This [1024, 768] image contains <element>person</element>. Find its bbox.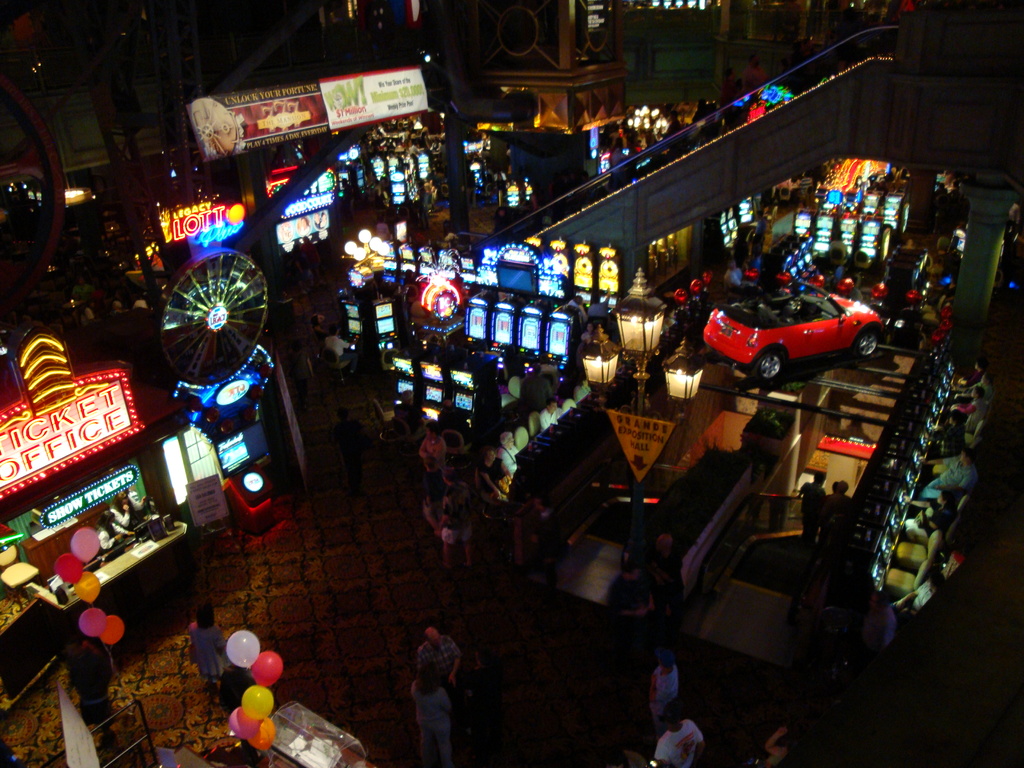
476,443,514,501.
